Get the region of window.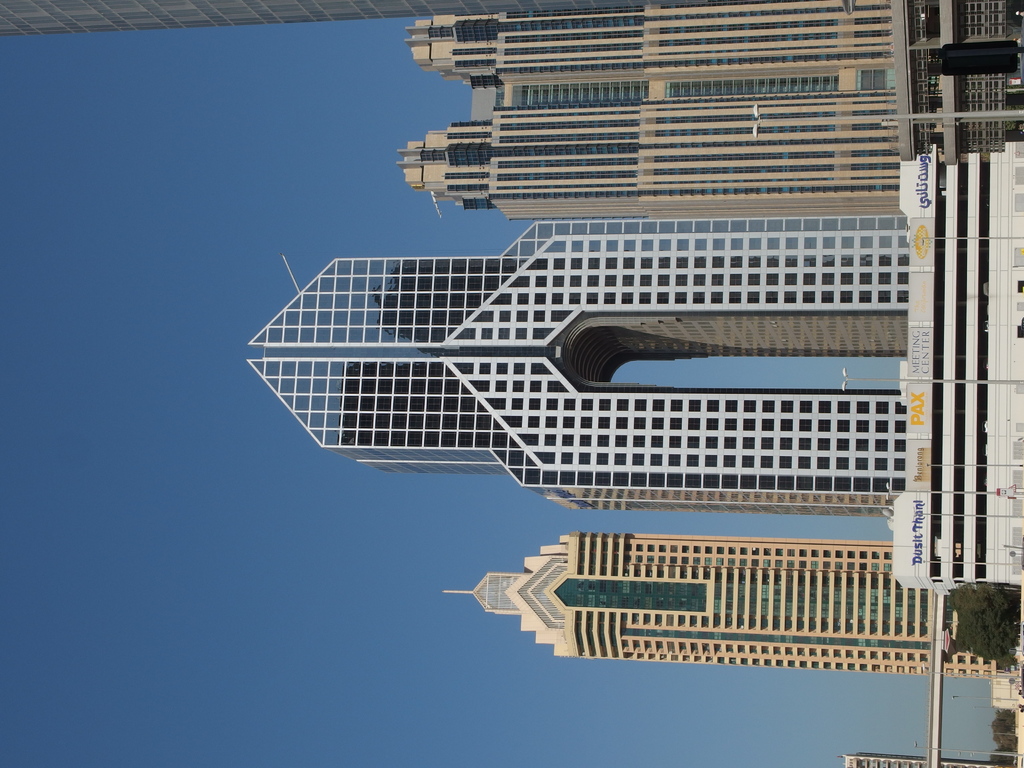
x1=529, y1=398, x2=540, y2=409.
